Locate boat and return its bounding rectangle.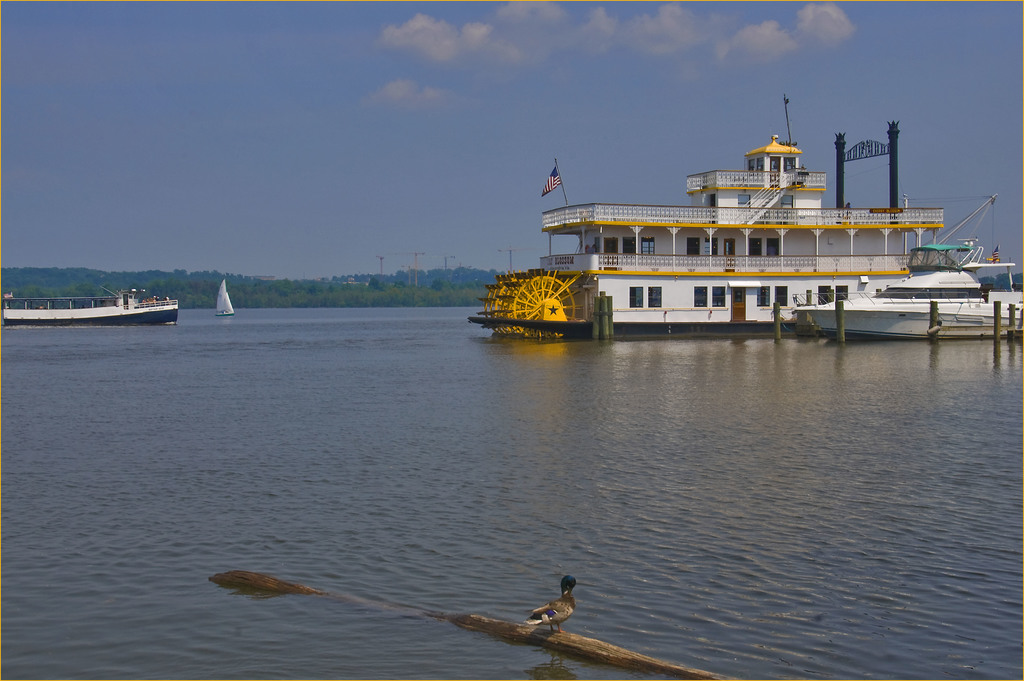
locate(791, 244, 1023, 337).
